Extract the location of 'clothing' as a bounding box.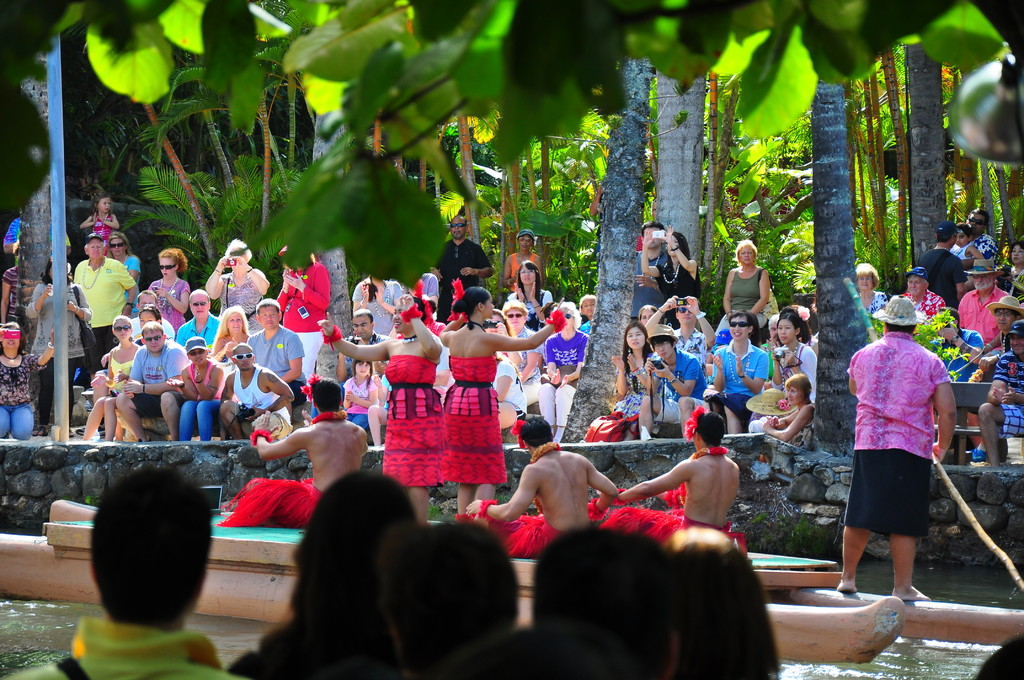
locate(772, 345, 820, 405).
